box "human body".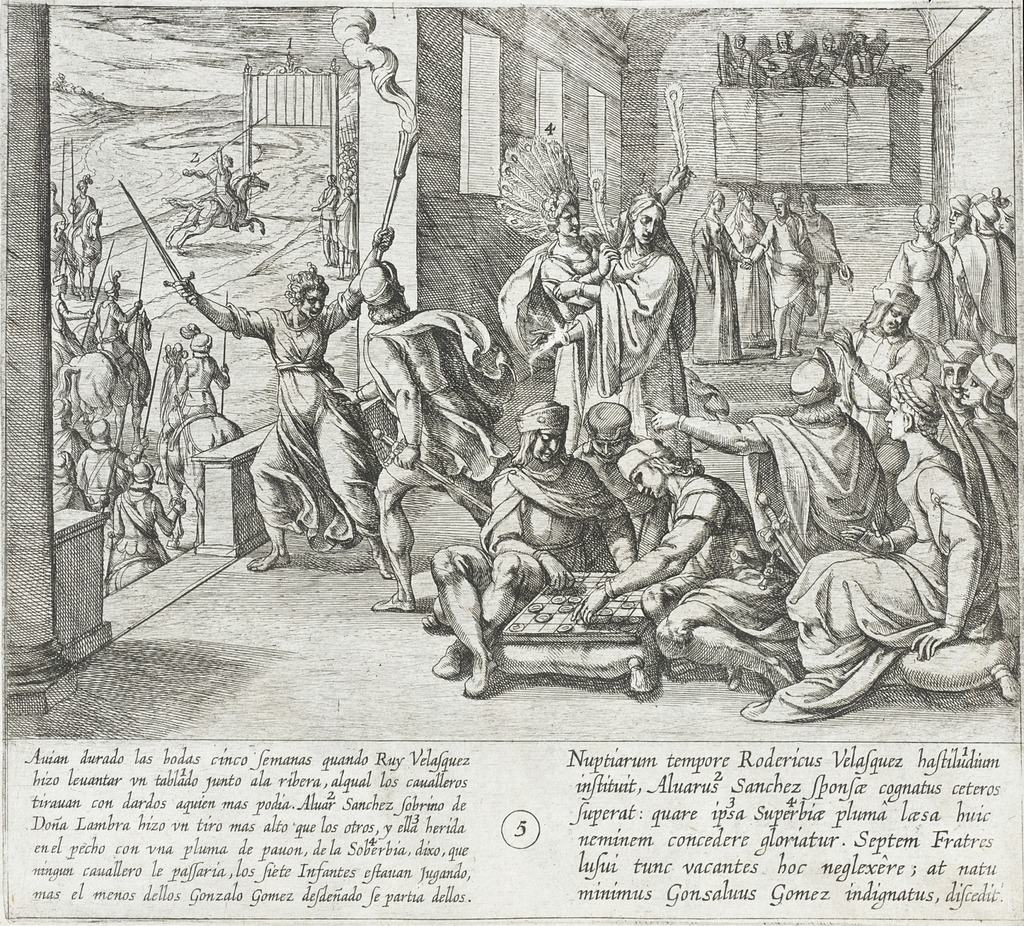
detection(653, 356, 886, 571).
